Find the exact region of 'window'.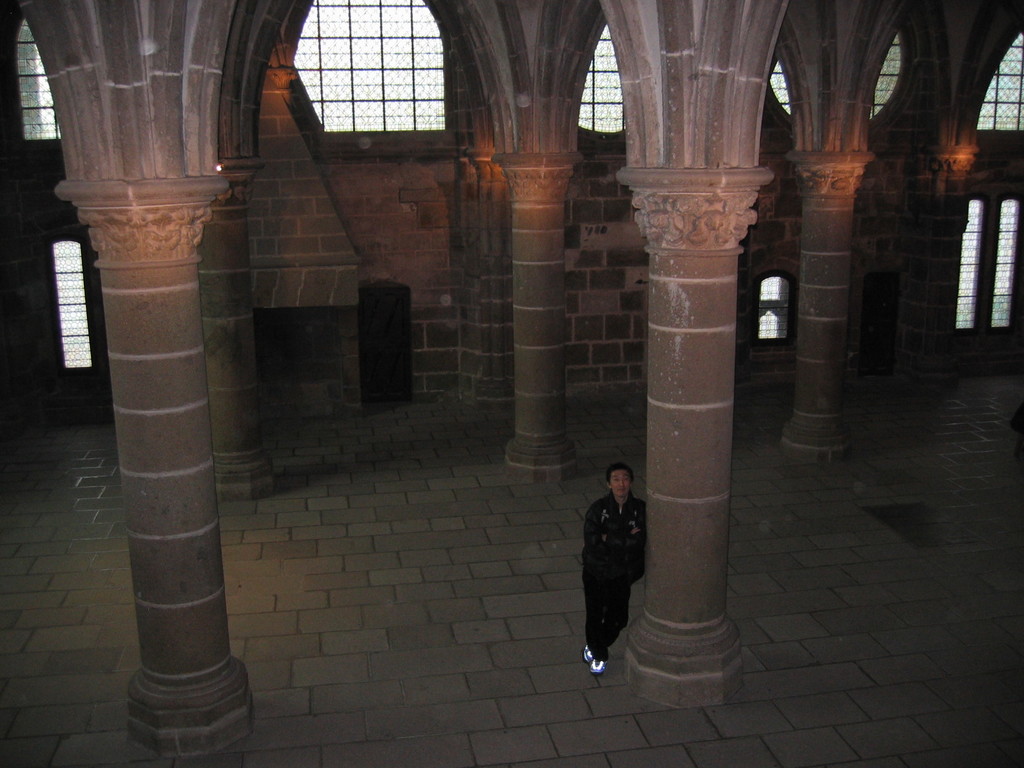
Exact region: BBox(747, 271, 794, 341).
